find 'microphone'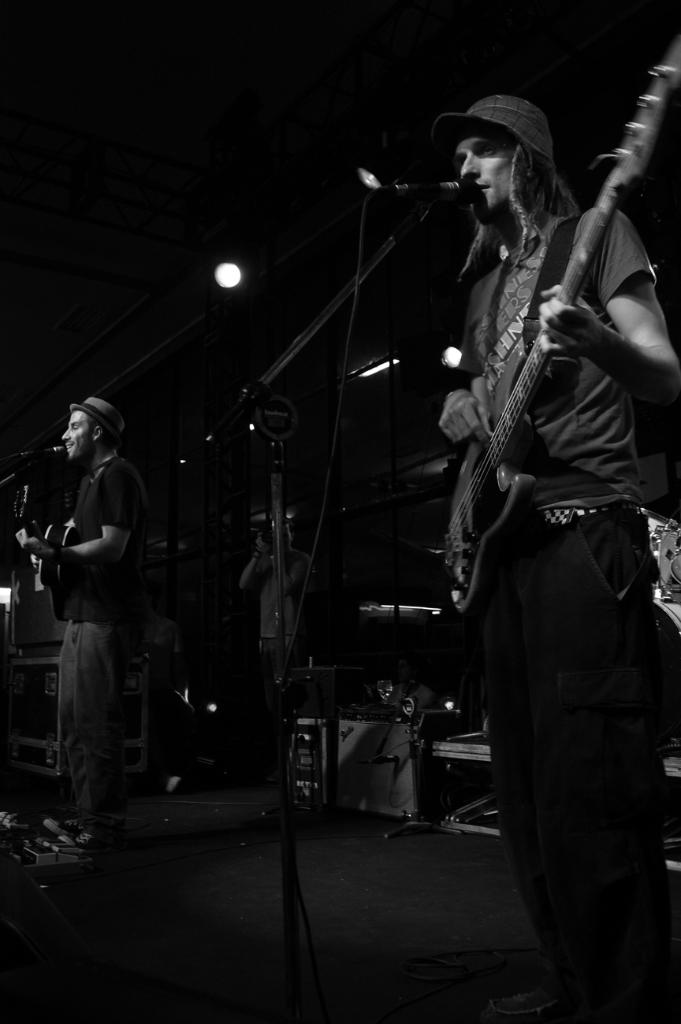
(371,157,478,214)
